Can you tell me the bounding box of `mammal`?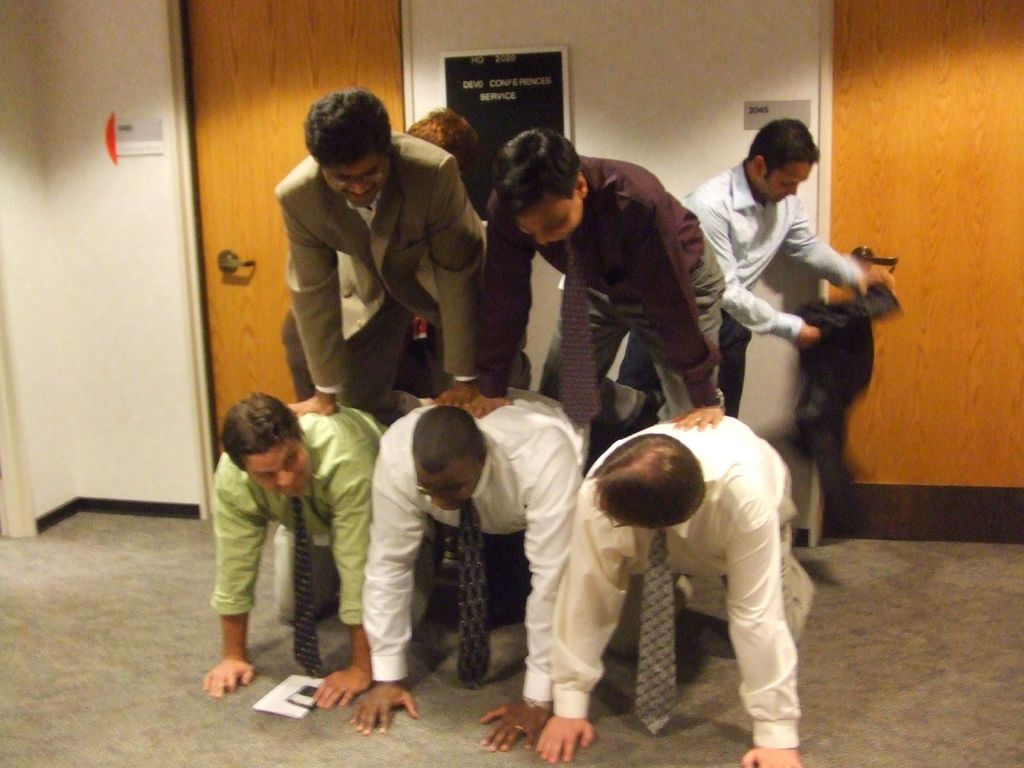
{"x1": 475, "y1": 122, "x2": 733, "y2": 431}.
